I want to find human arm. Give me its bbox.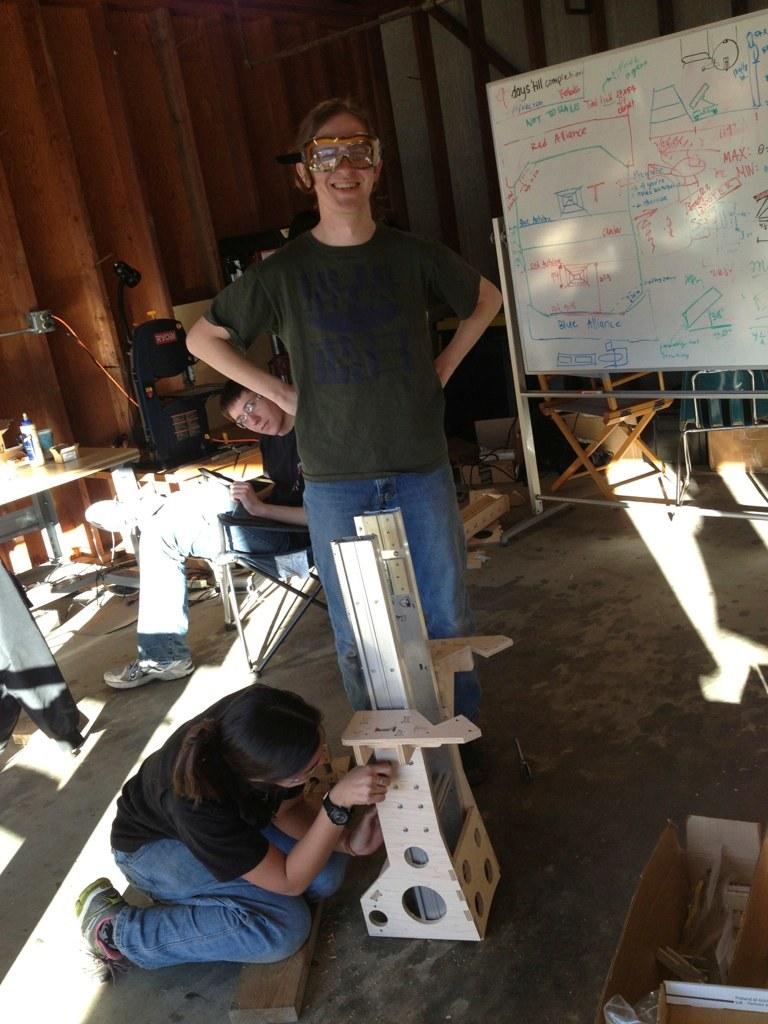
<bbox>174, 765, 390, 898</bbox>.
